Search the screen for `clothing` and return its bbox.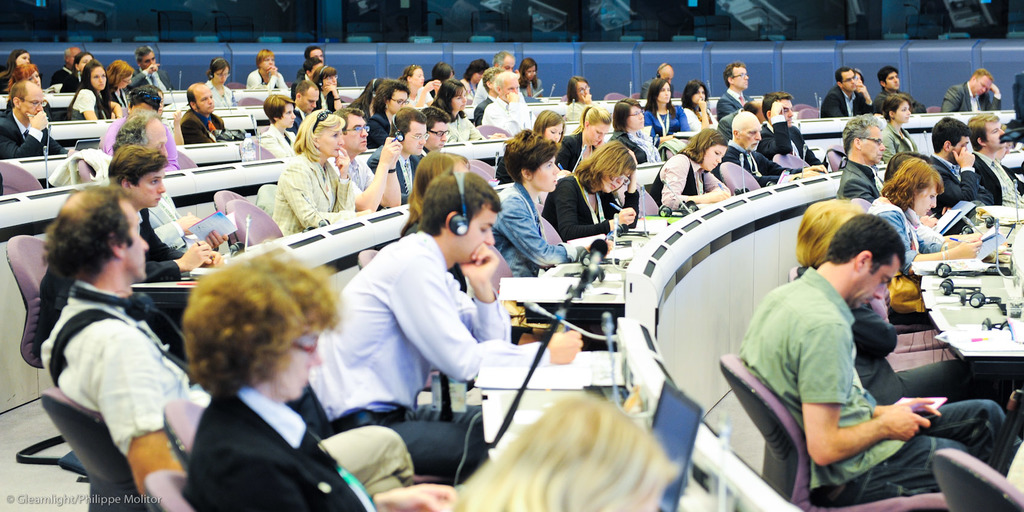
Found: (x1=305, y1=230, x2=552, y2=481).
